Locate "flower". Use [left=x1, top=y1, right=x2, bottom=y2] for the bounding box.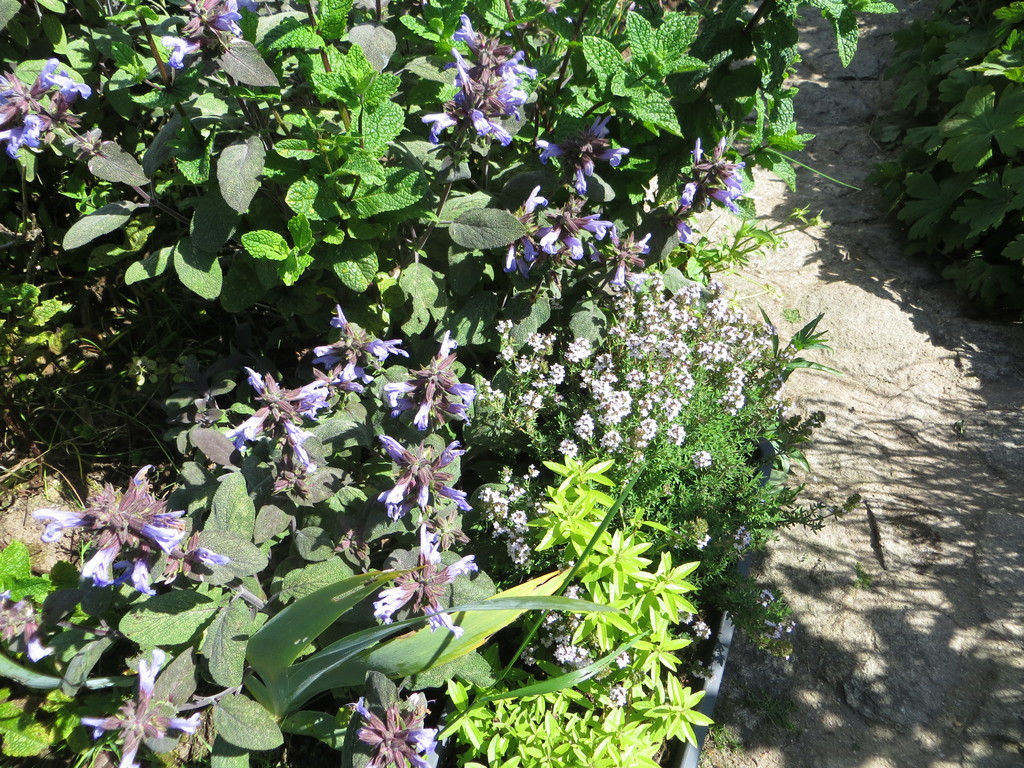
[left=285, top=374, right=324, bottom=408].
